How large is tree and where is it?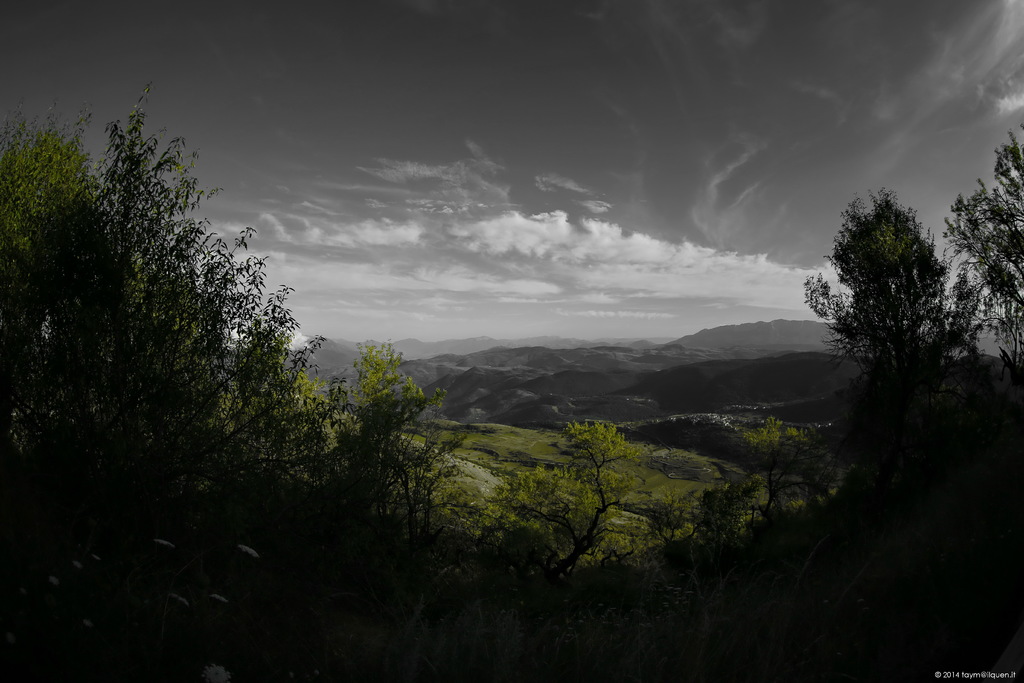
Bounding box: l=941, t=126, r=1022, b=374.
